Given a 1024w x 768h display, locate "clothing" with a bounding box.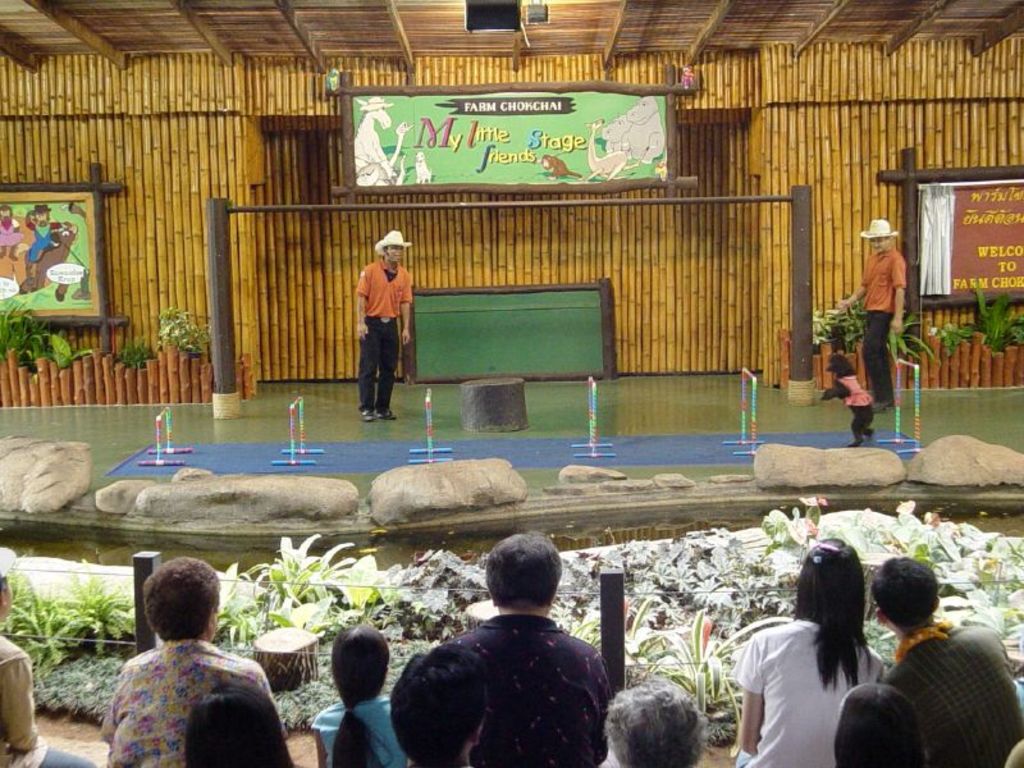
Located: left=0, top=637, right=93, bottom=767.
